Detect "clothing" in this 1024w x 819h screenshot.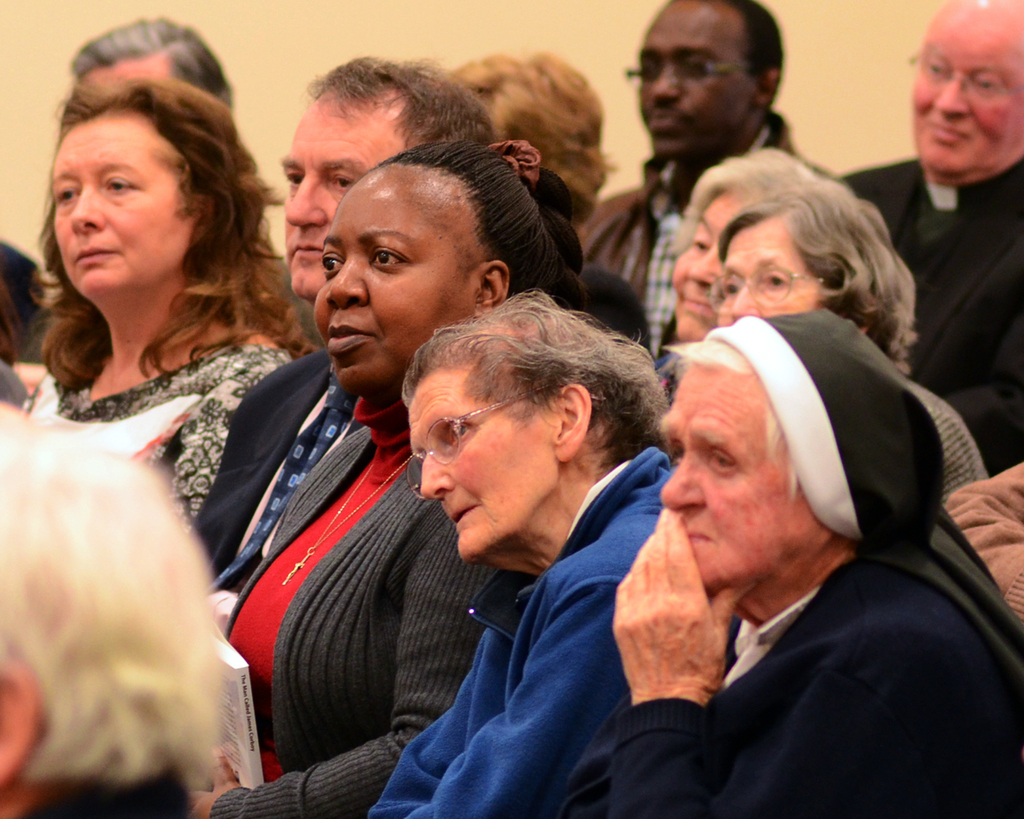
Detection: left=562, top=390, right=1012, bottom=814.
